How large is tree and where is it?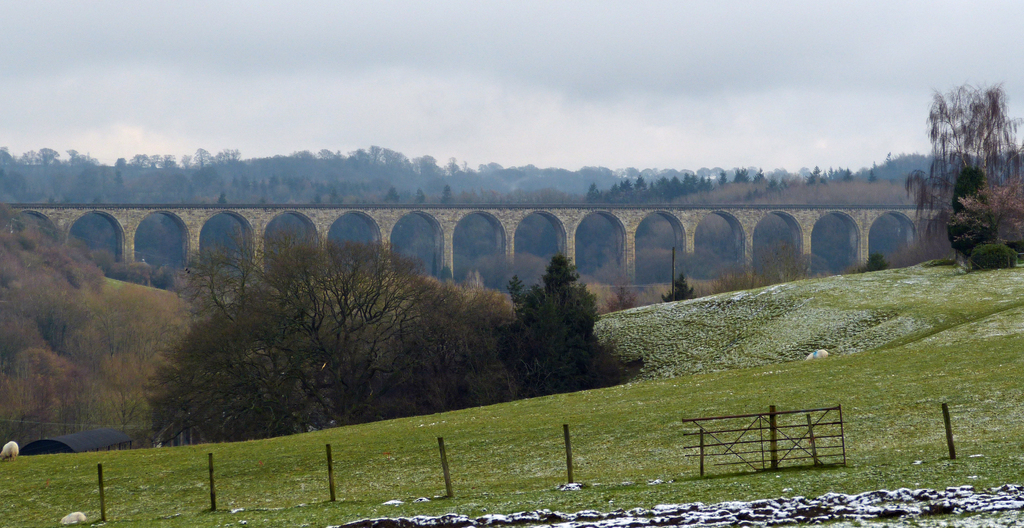
Bounding box: 943,174,1023,269.
